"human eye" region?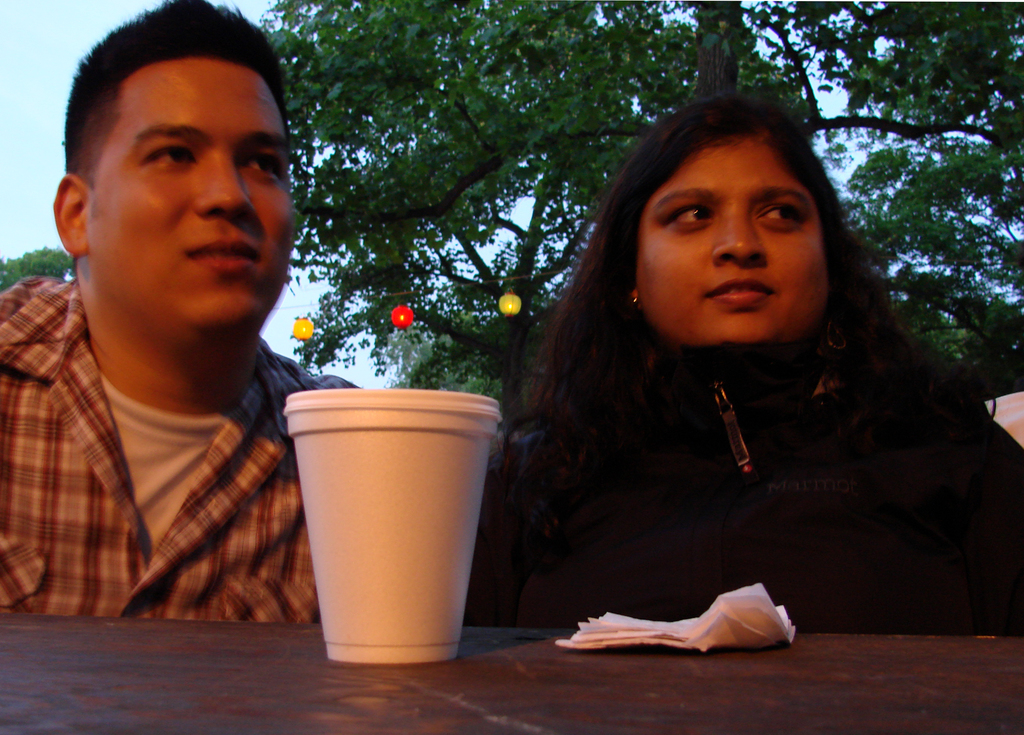
237,146,285,182
